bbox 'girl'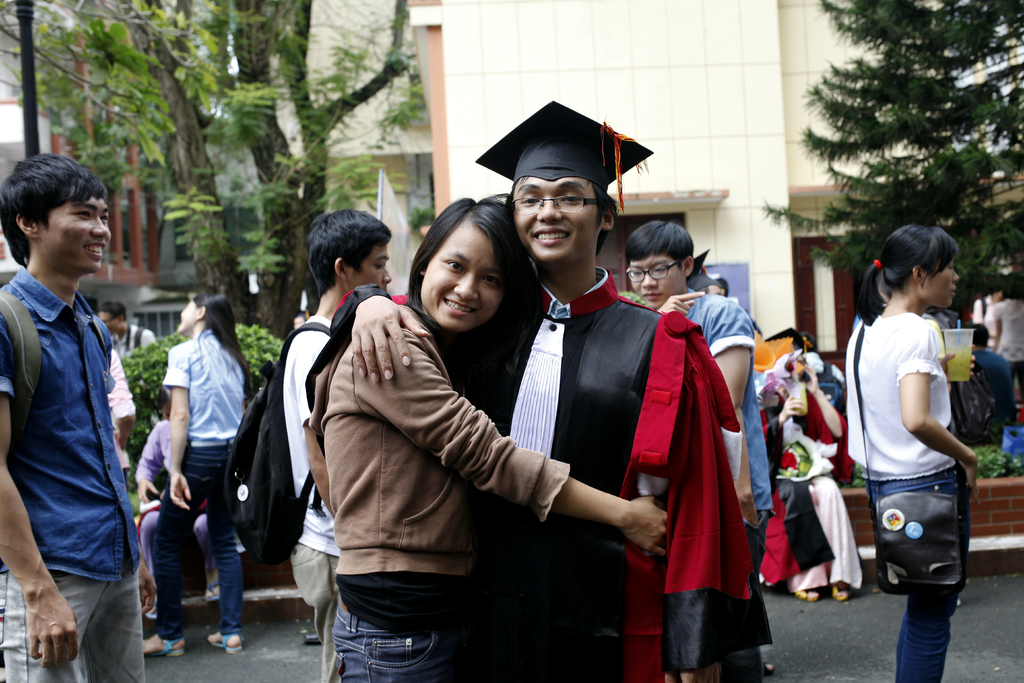
BBox(303, 189, 668, 682)
